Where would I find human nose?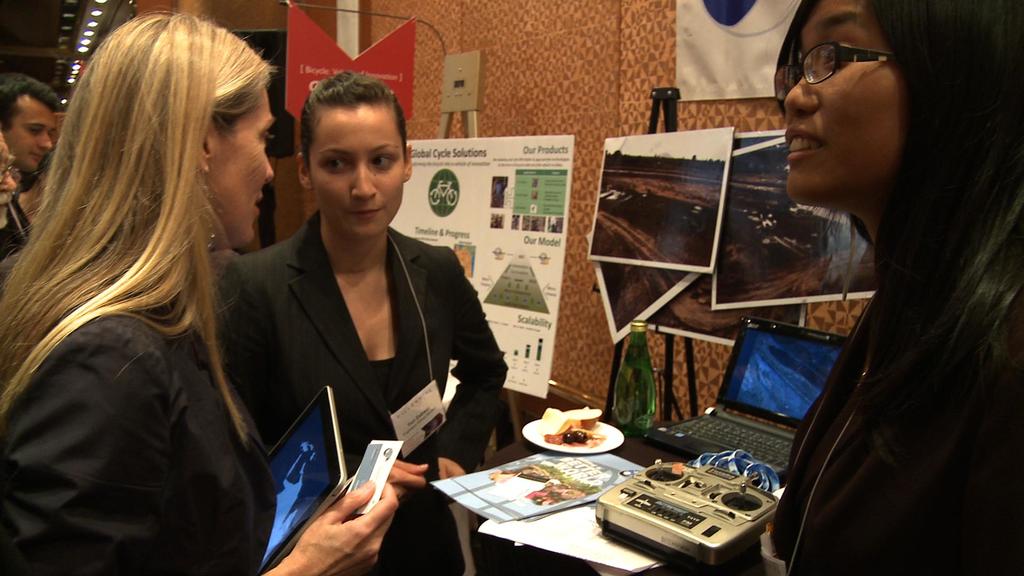
At crop(6, 172, 18, 187).
